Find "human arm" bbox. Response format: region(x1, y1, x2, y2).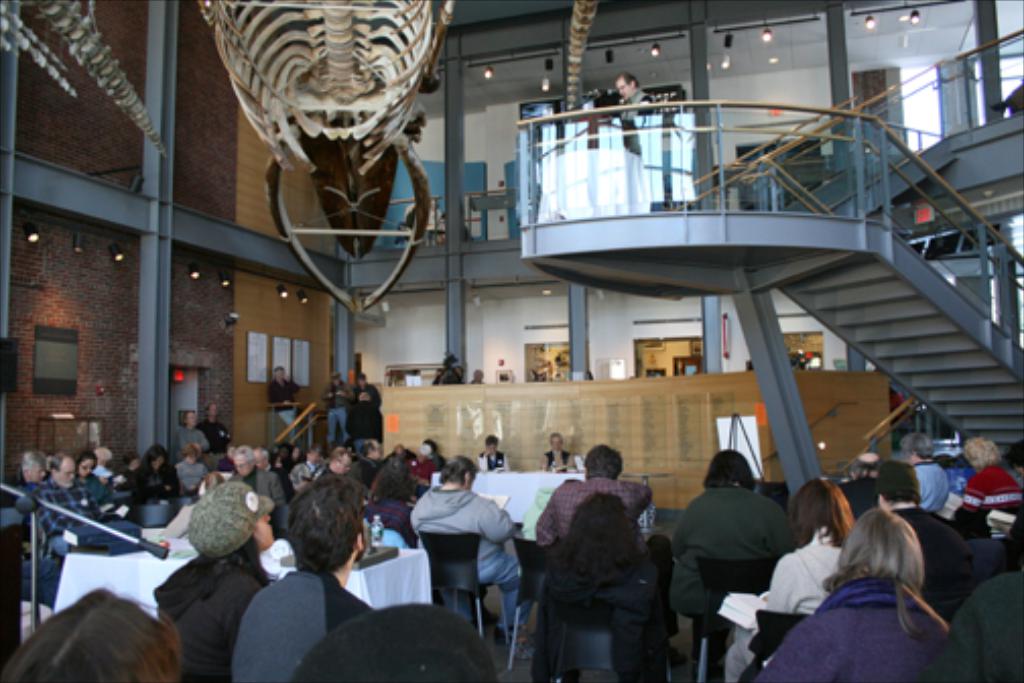
region(961, 482, 969, 514).
